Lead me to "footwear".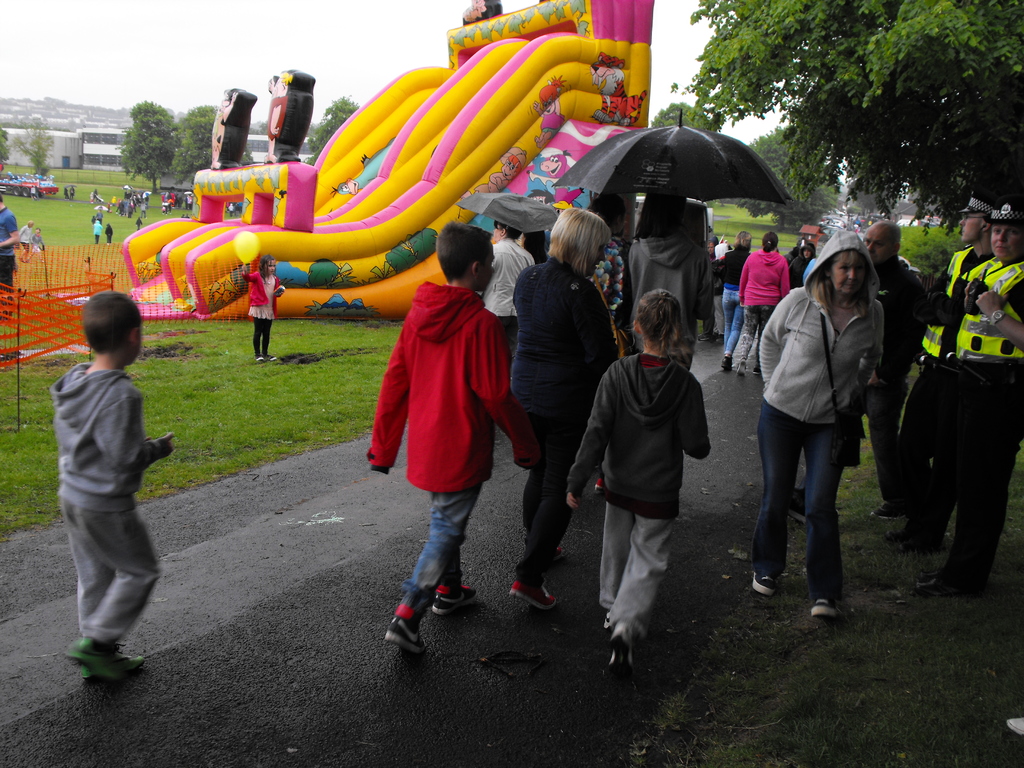
Lead to detection(88, 652, 136, 677).
